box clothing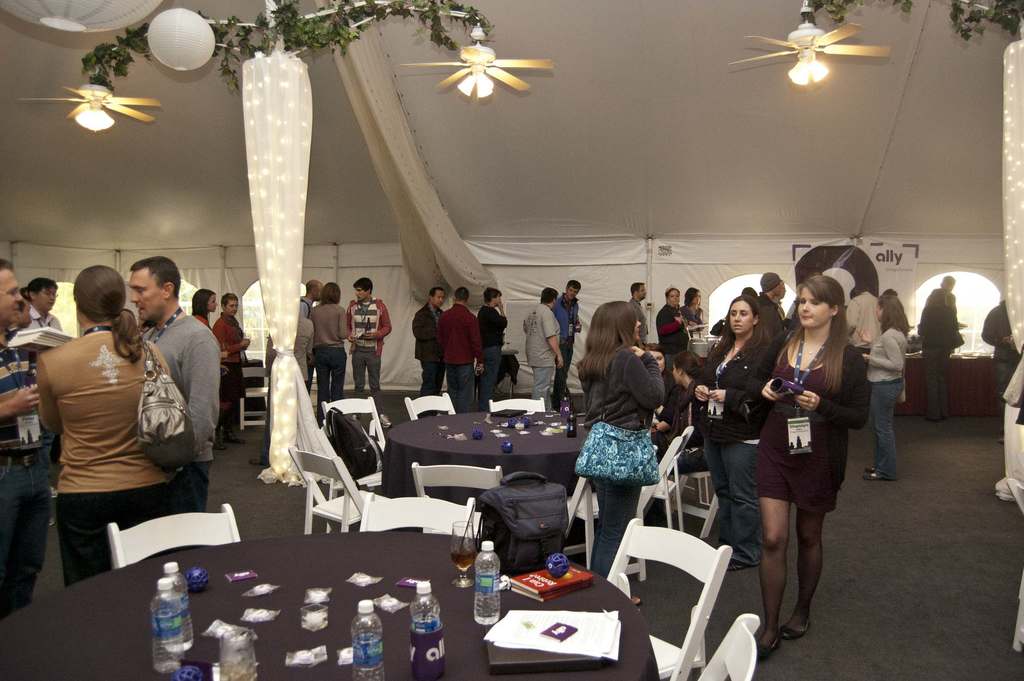
{"x1": 840, "y1": 294, "x2": 879, "y2": 409}
